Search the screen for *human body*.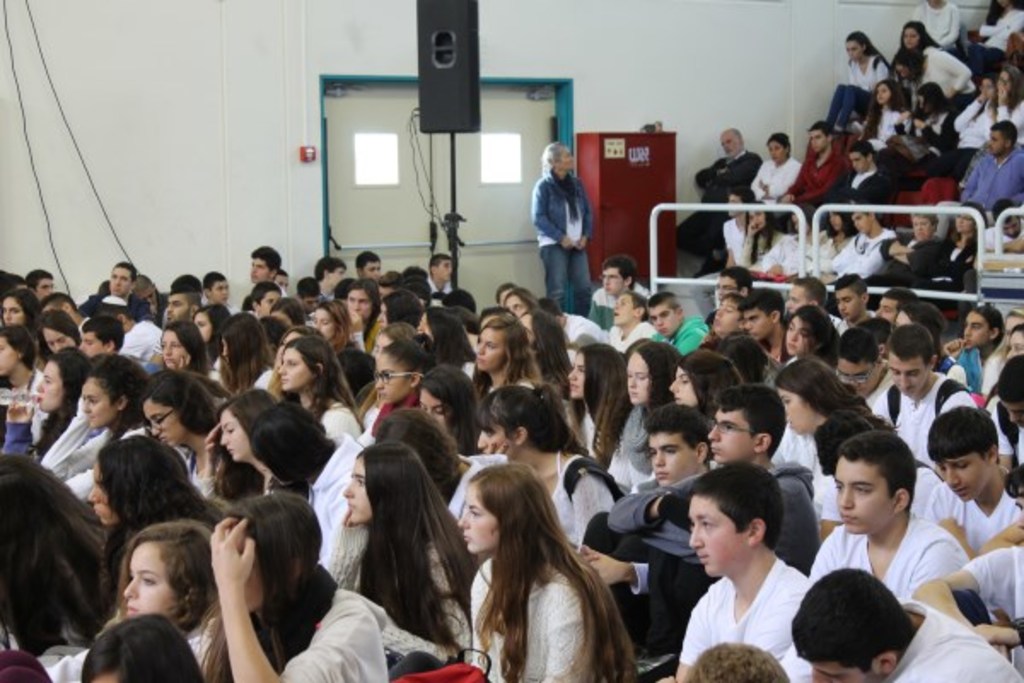
Found at (249, 280, 290, 319).
